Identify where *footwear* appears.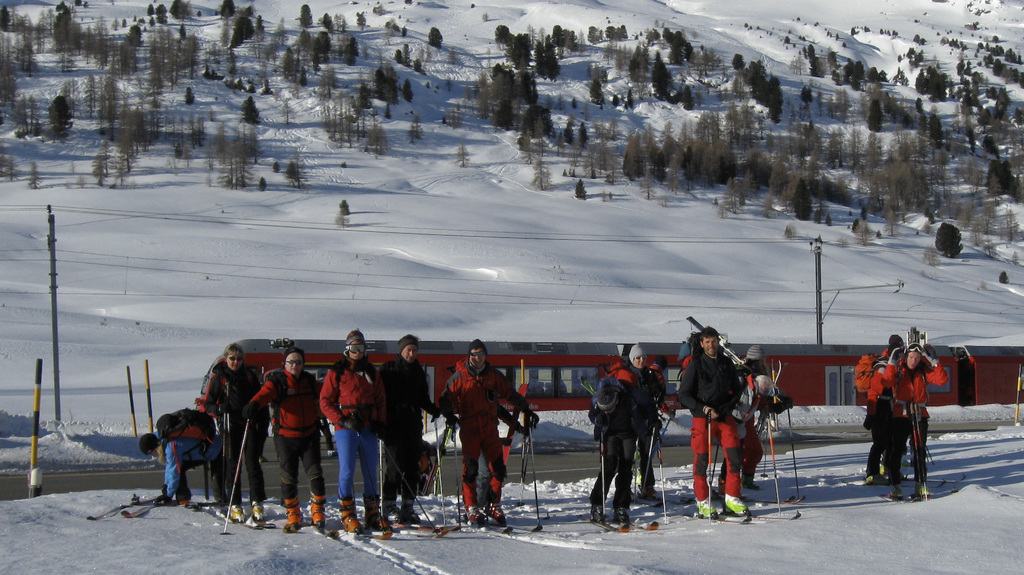
Appears at BBox(309, 497, 329, 528).
